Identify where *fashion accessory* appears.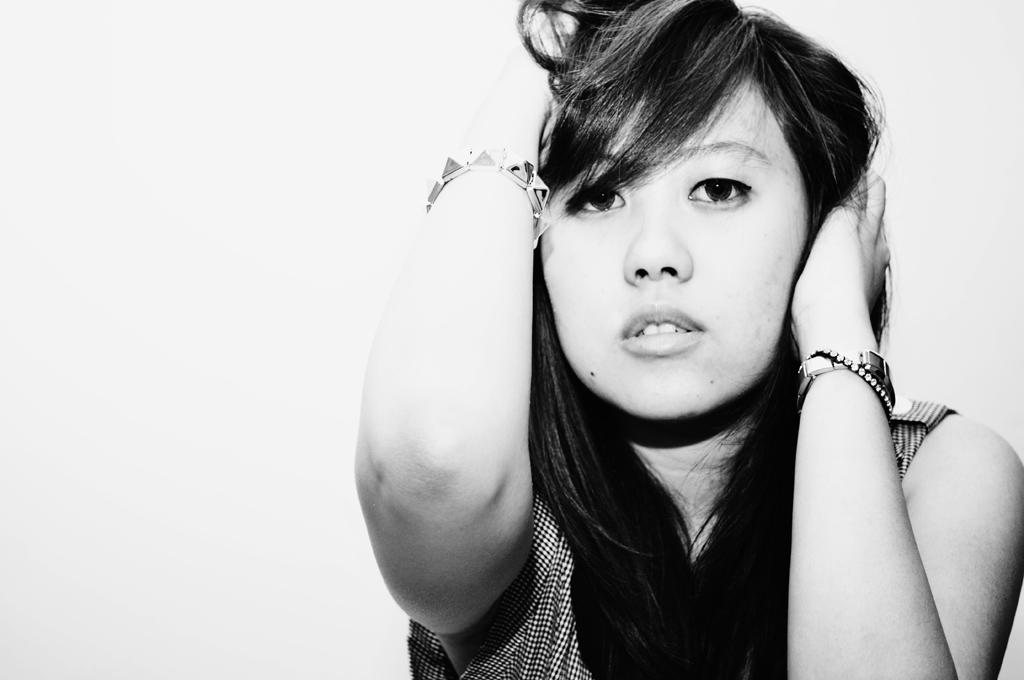
Appears at bbox(806, 347, 895, 424).
